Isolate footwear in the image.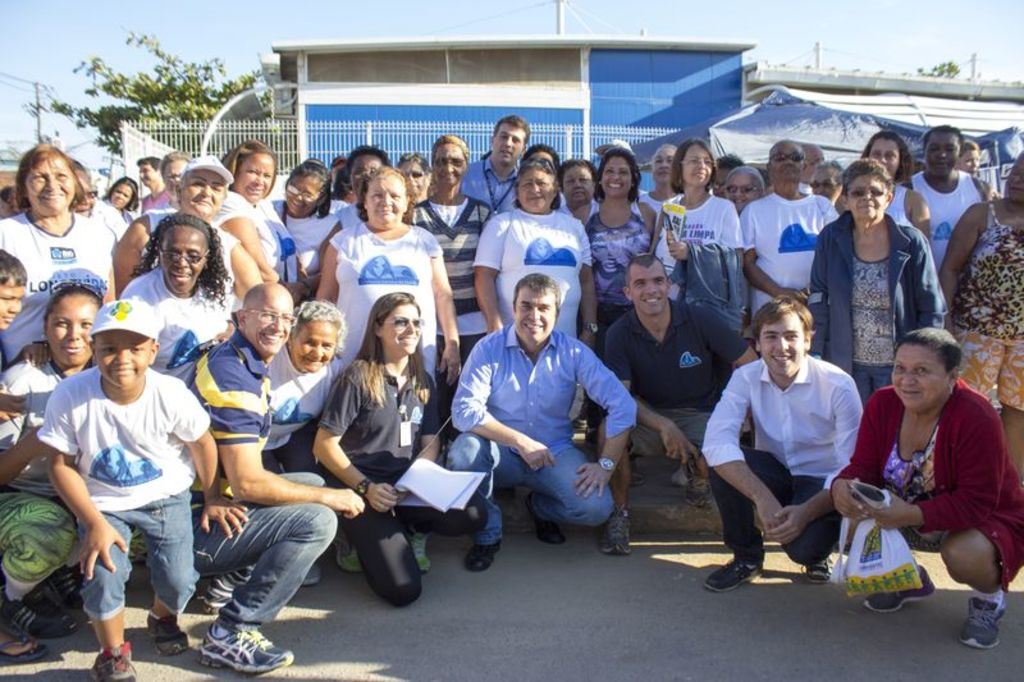
Isolated region: {"left": 50, "top": 564, "right": 84, "bottom": 610}.
